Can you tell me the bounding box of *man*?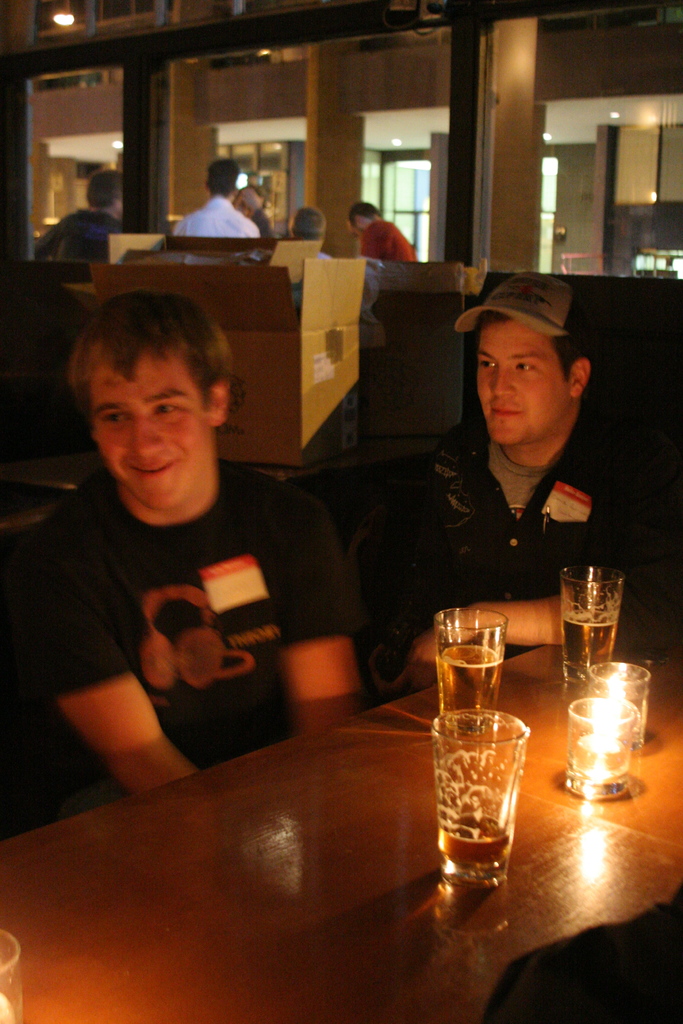
rect(348, 196, 420, 258).
